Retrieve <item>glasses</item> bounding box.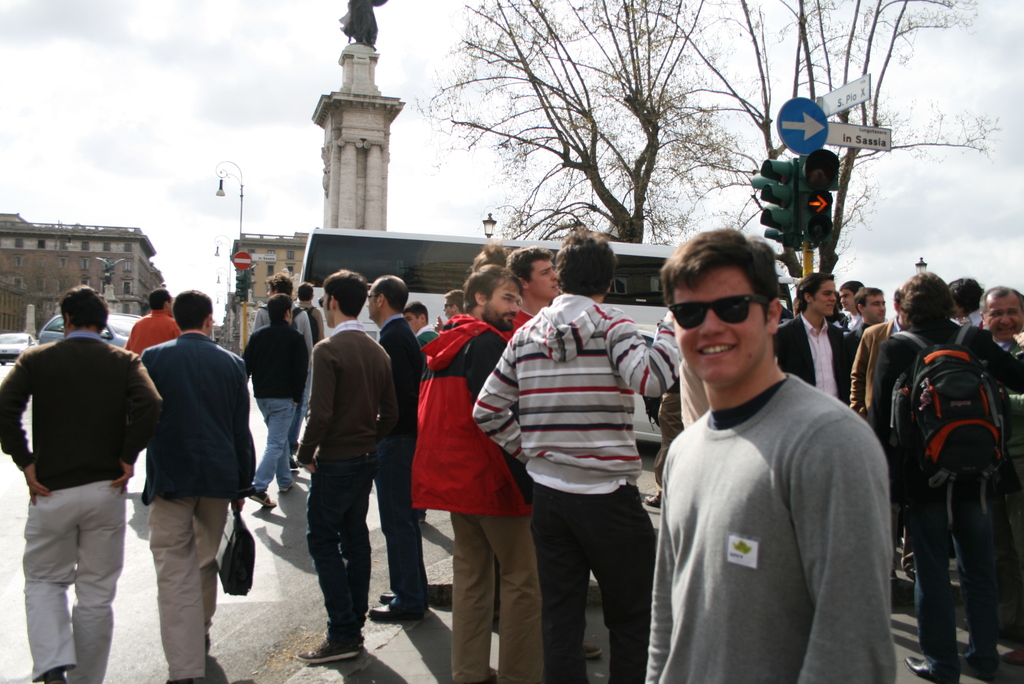
Bounding box: left=682, top=299, right=788, bottom=343.
